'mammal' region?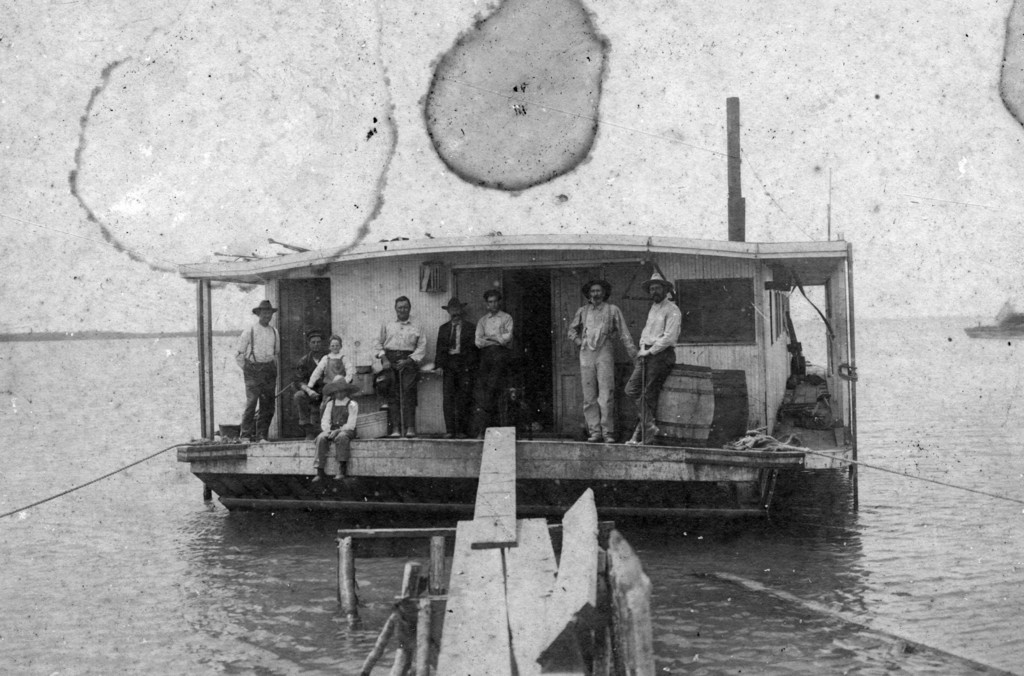
{"x1": 570, "y1": 284, "x2": 630, "y2": 443}
